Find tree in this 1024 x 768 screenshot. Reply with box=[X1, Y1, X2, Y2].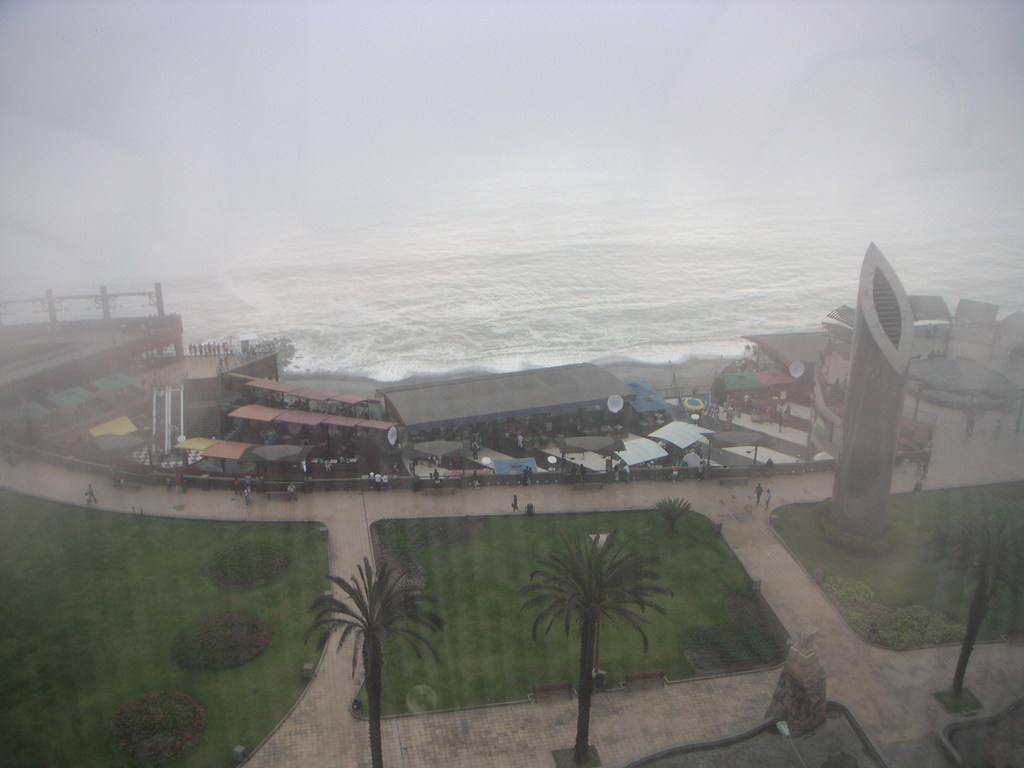
box=[516, 526, 684, 758].
